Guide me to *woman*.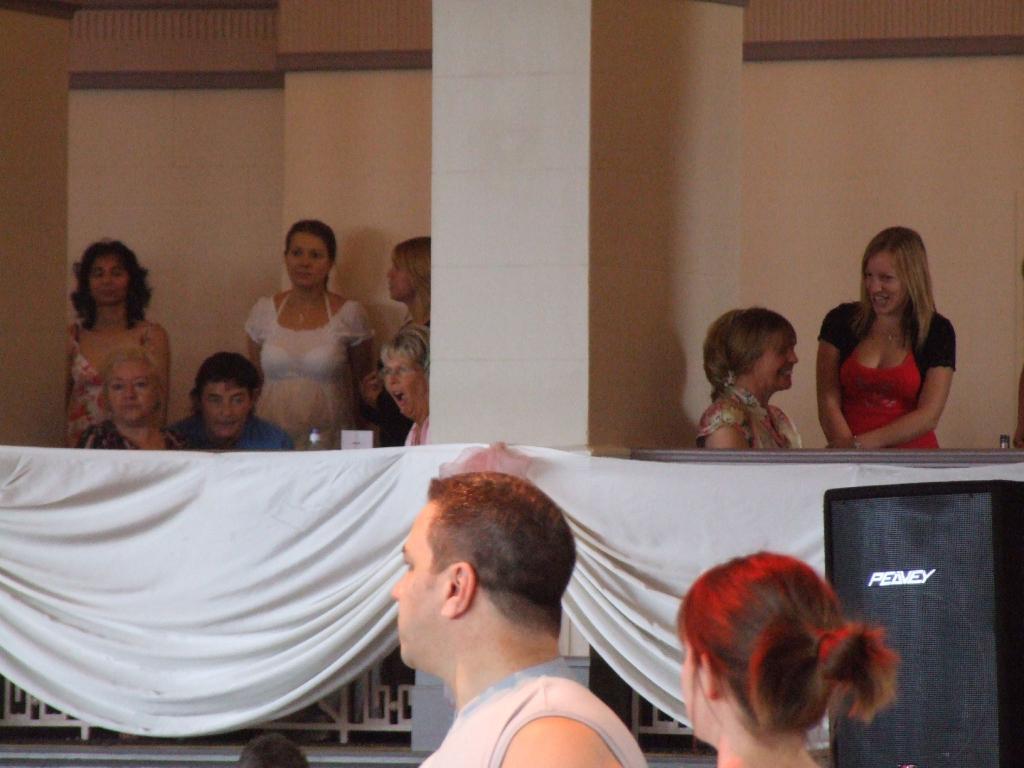
Guidance: <bbox>362, 240, 431, 454</bbox>.
